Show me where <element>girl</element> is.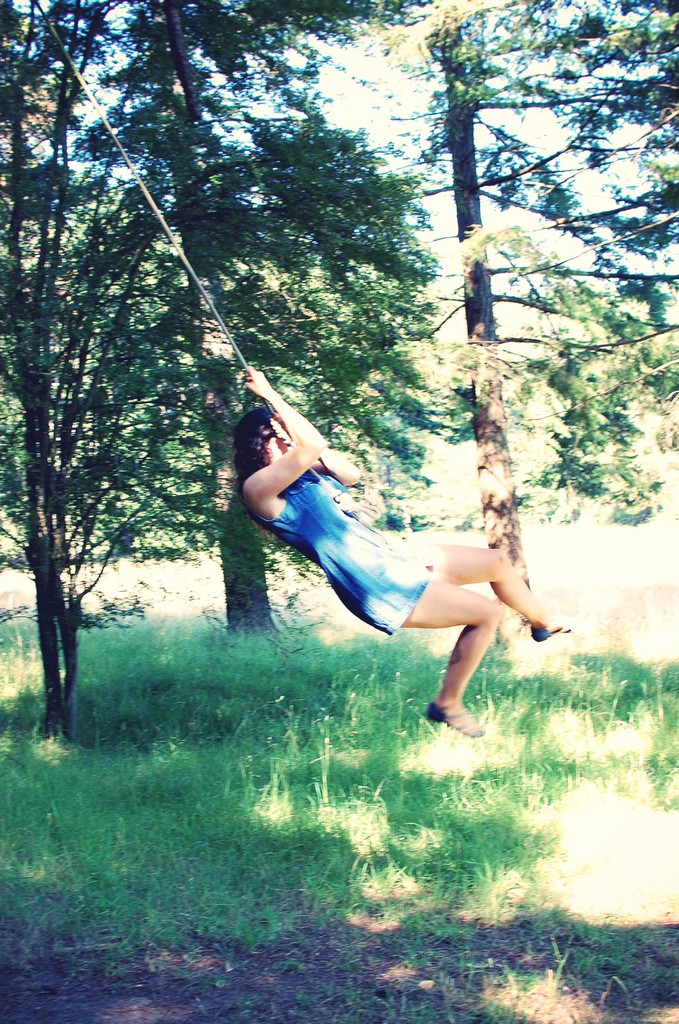
<element>girl</element> is at {"left": 226, "top": 355, "right": 577, "bottom": 745}.
